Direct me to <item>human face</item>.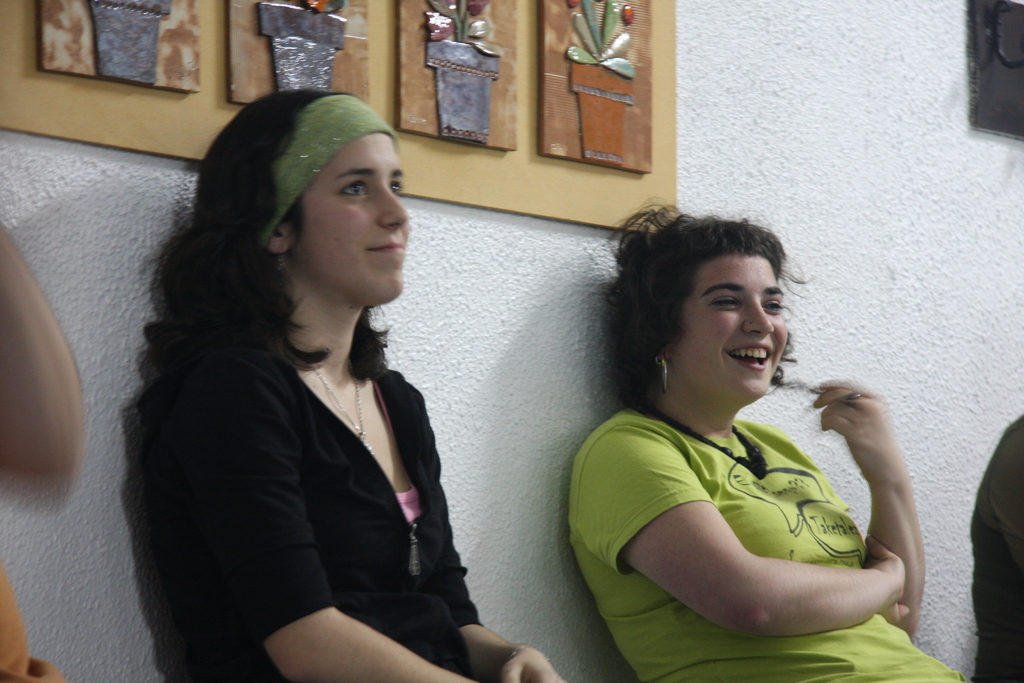
Direction: (left=680, top=251, right=788, bottom=397).
